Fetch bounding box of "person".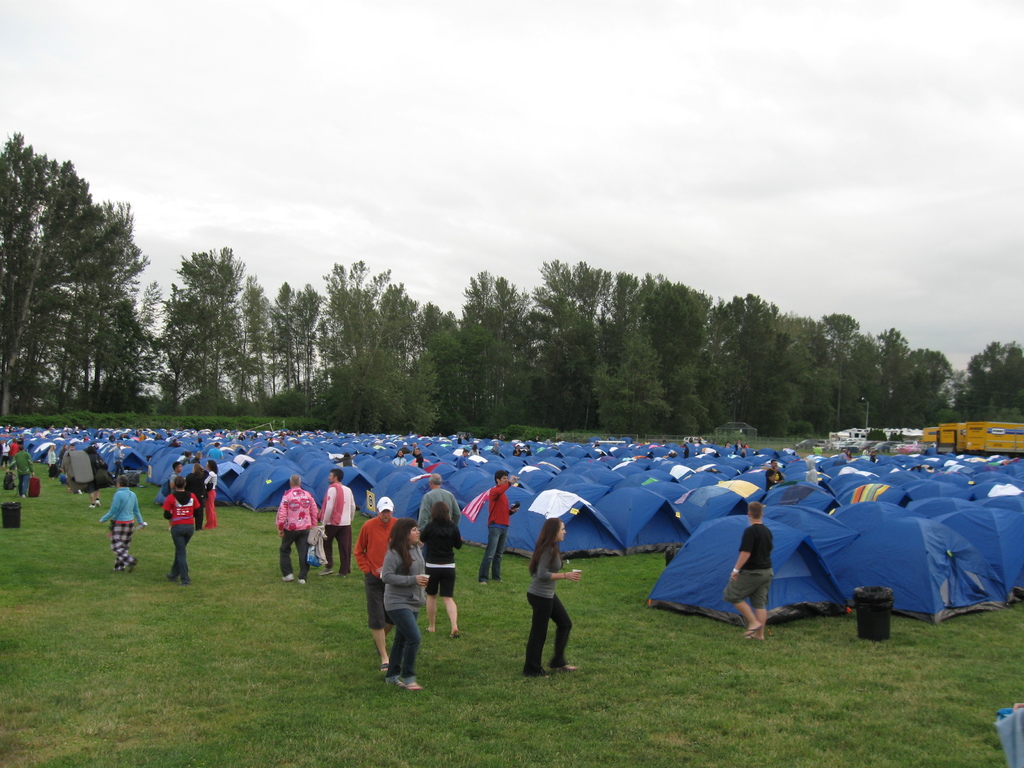
Bbox: x1=171, y1=462, x2=183, y2=482.
